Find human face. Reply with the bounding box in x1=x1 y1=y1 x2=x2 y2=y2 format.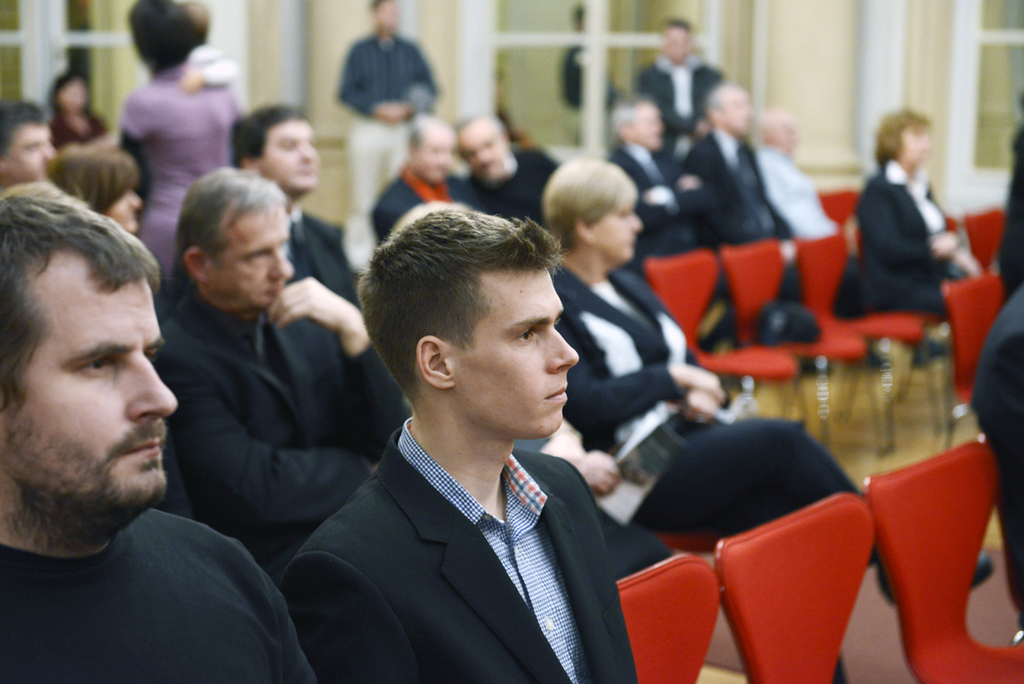
x1=0 y1=264 x2=177 y2=510.
